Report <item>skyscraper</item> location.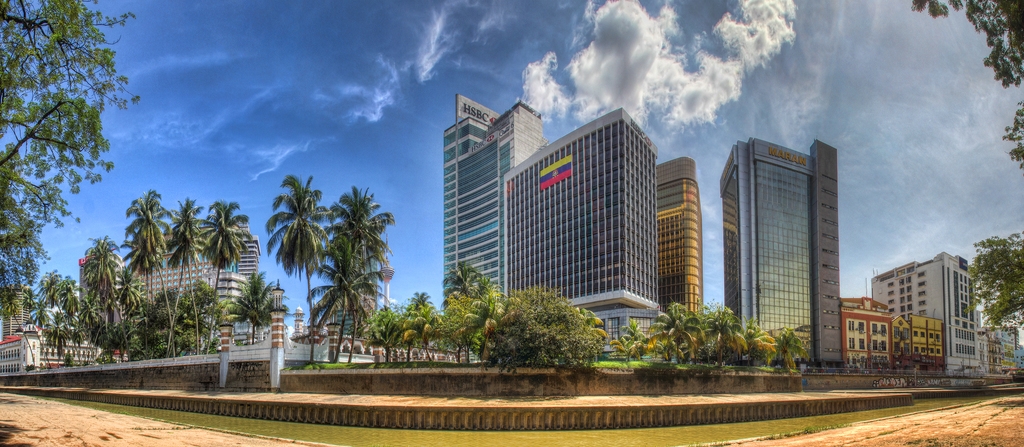
Report: {"x1": 444, "y1": 93, "x2": 543, "y2": 307}.
